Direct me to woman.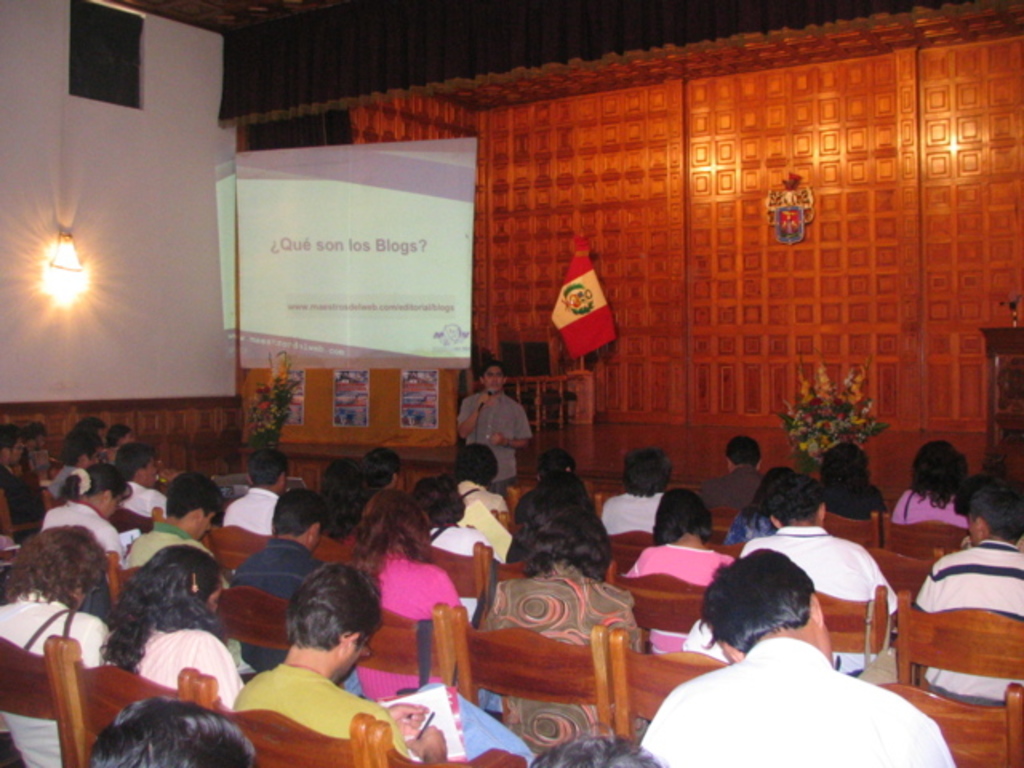
Direction: crop(475, 499, 640, 755).
